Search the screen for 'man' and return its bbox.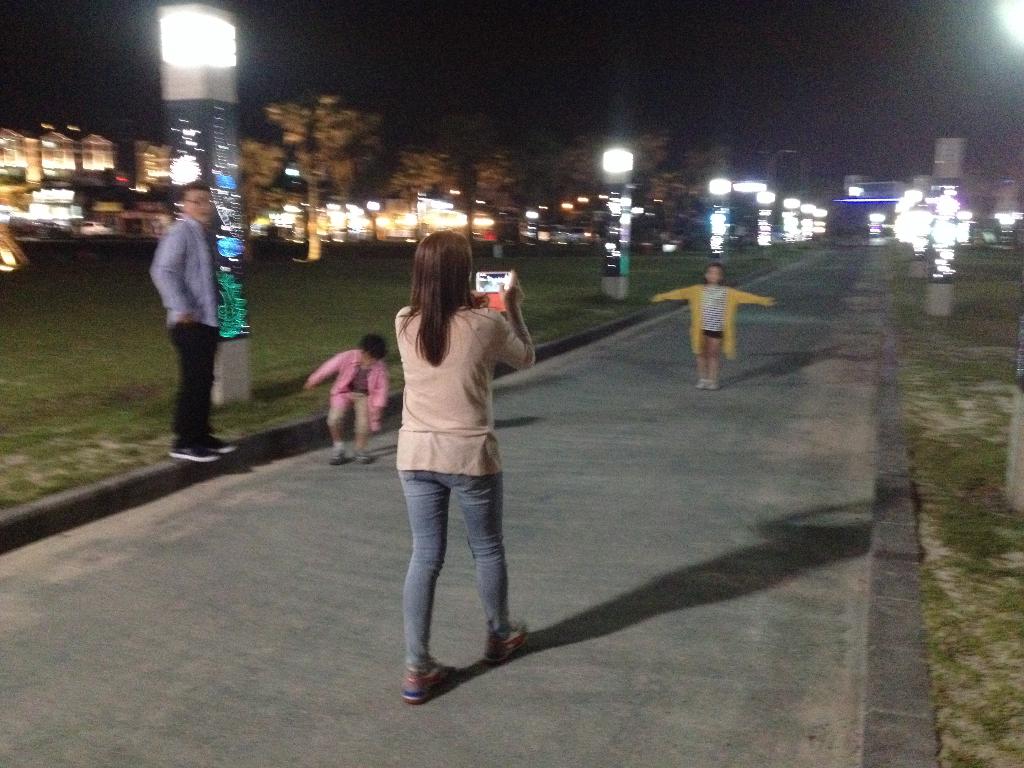
Found: crop(138, 175, 242, 458).
